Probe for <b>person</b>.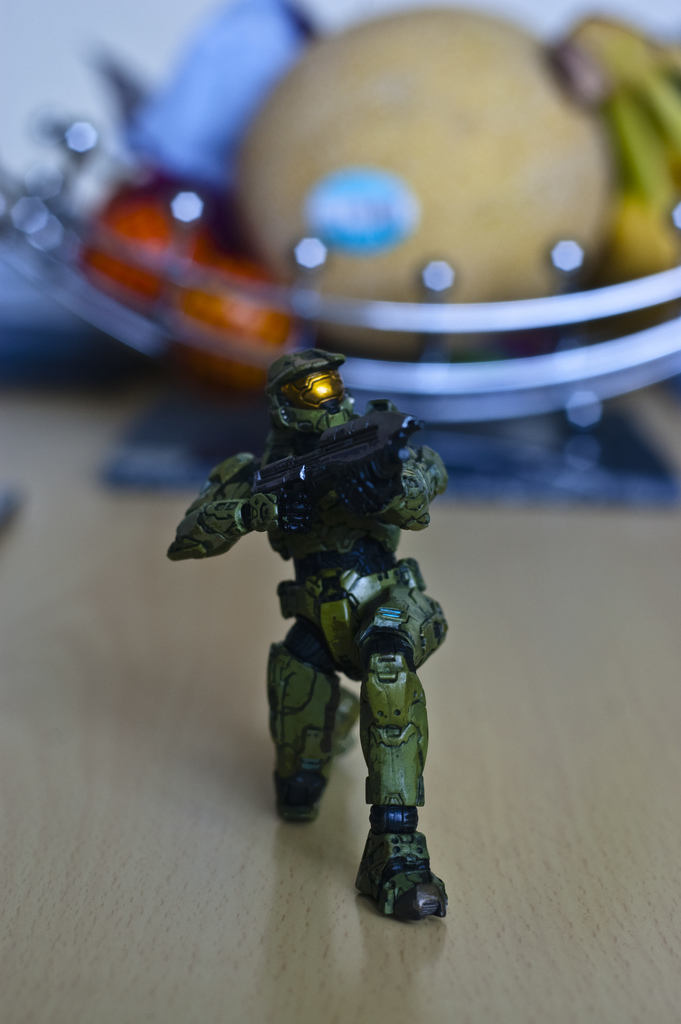
Probe result: region(163, 353, 449, 923).
